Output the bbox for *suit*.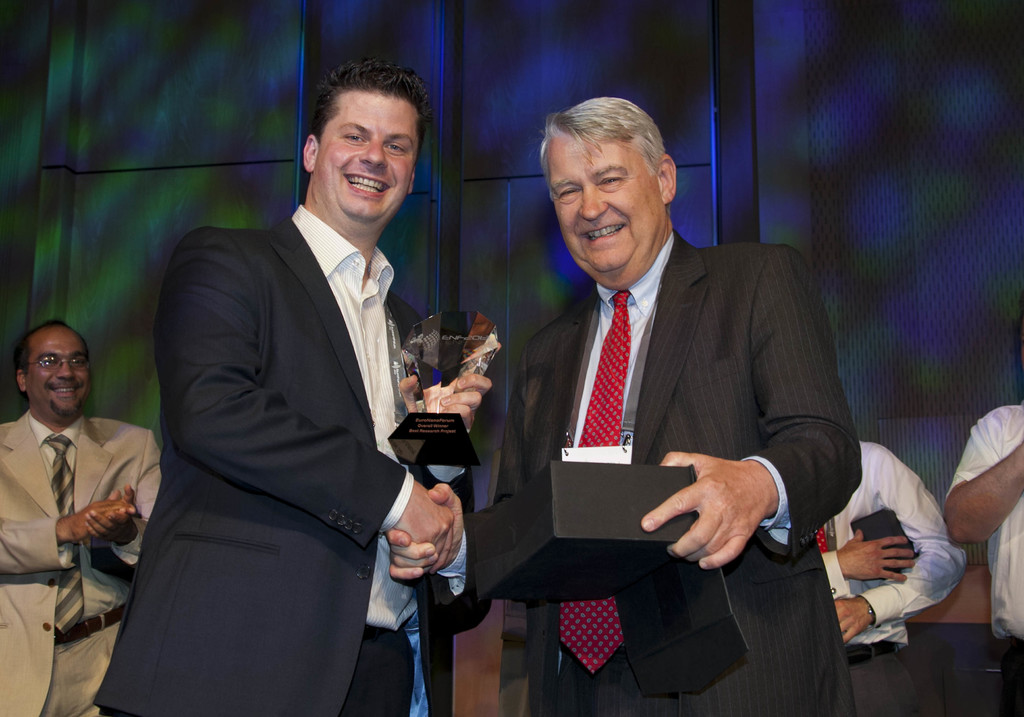
select_region(69, 98, 467, 714).
